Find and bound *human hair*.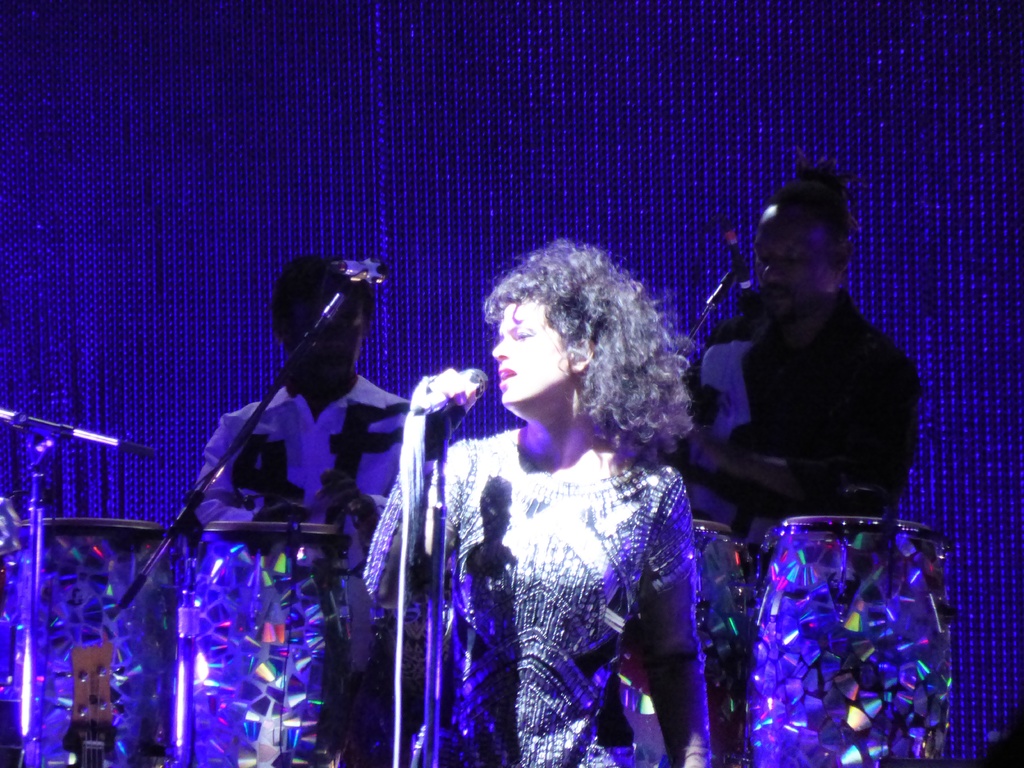
Bound: 273 249 374 340.
